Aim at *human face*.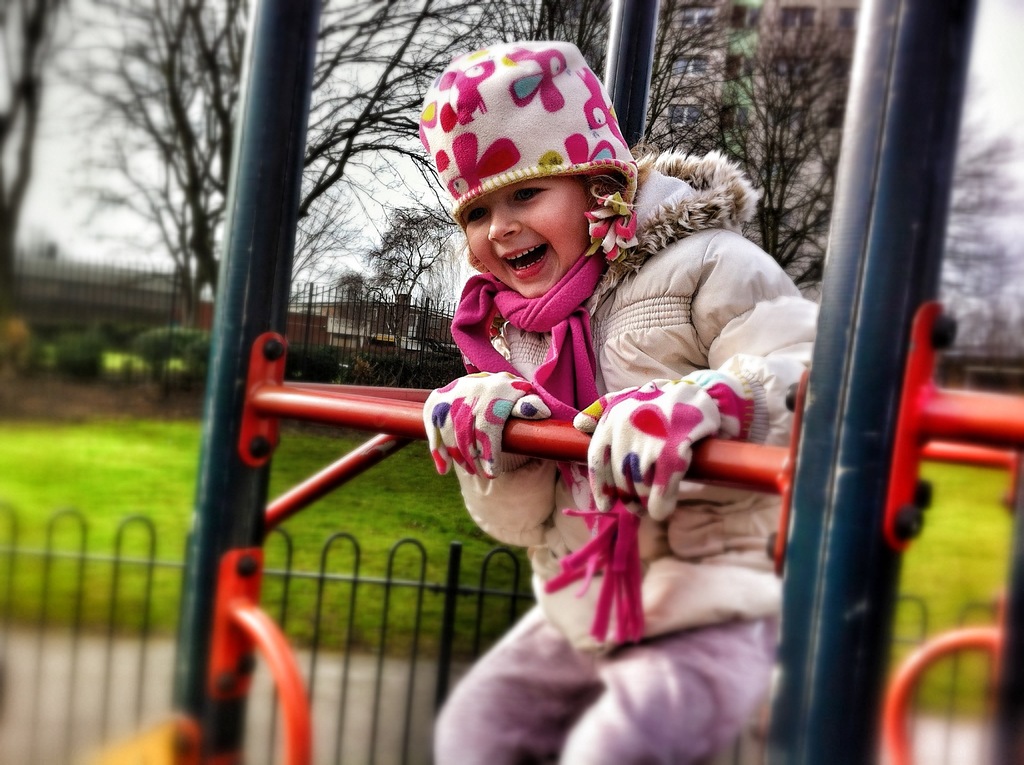
Aimed at bbox=(467, 171, 590, 295).
